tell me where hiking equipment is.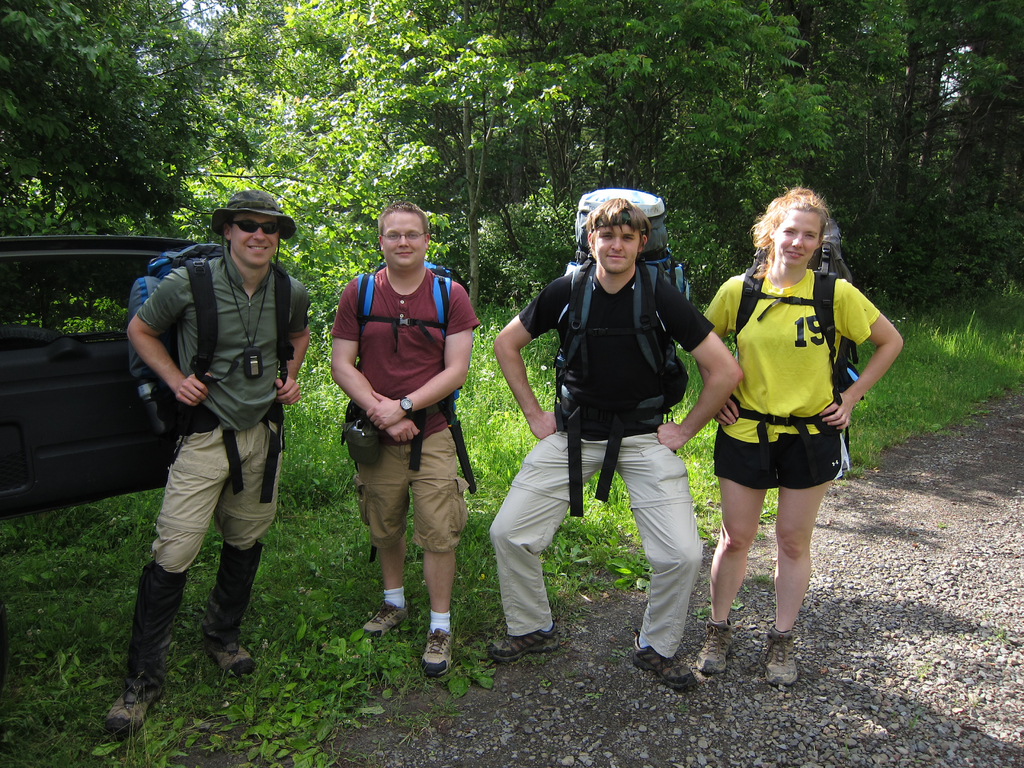
hiking equipment is at [x1=630, y1=631, x2=697, y2=684].
